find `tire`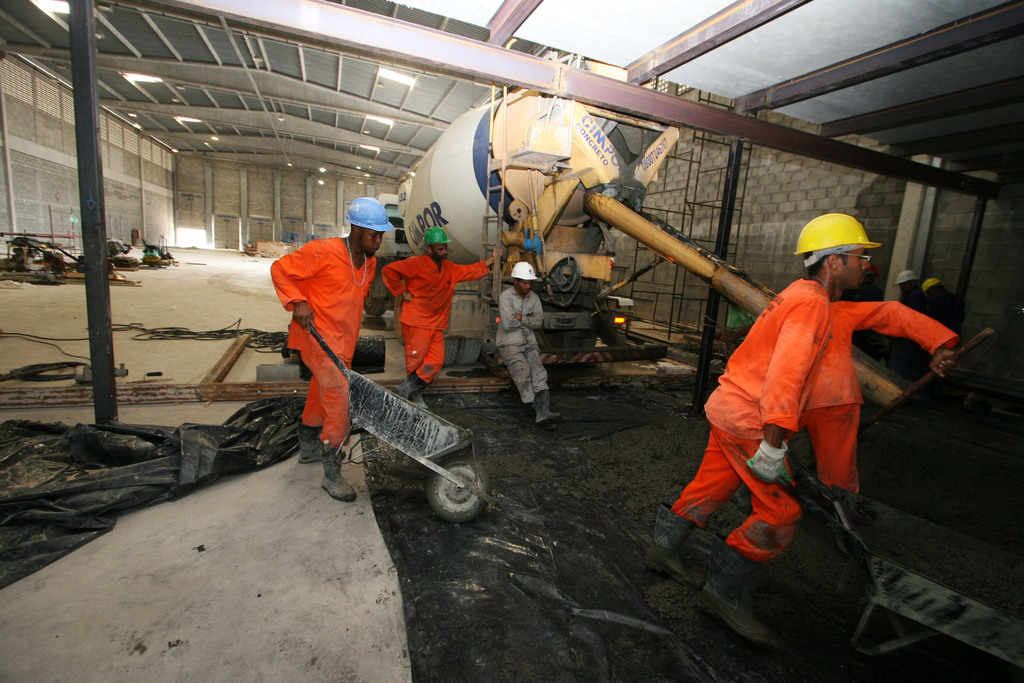
box=[456, 338, 480, 364]
